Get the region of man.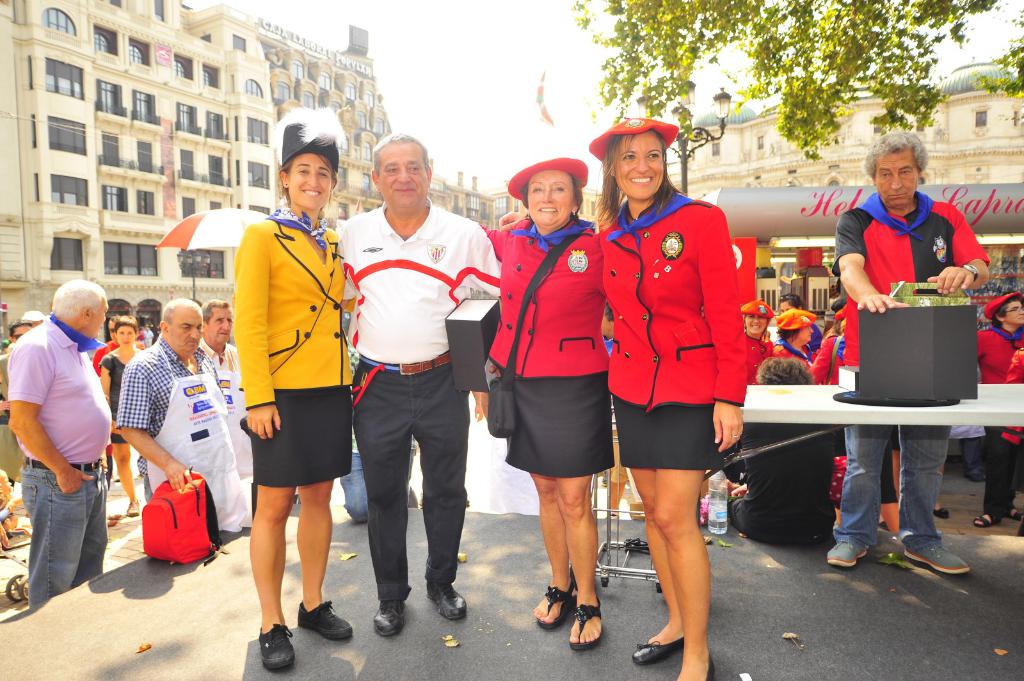
region(115, 293, 233, 563).
